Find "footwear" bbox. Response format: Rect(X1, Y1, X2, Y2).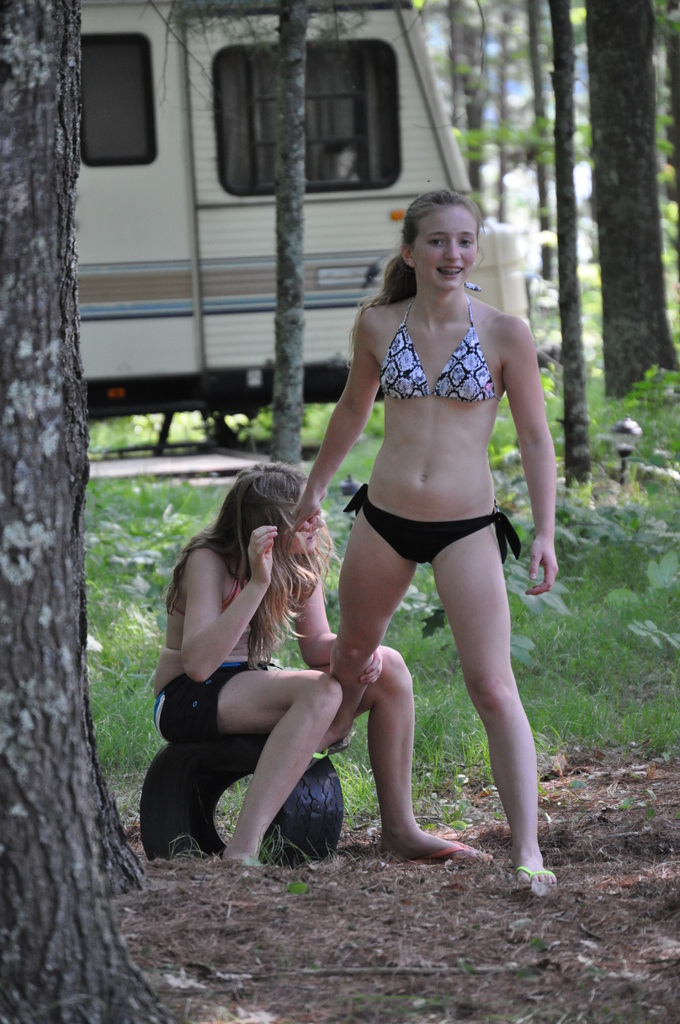
Rect(400, 832, 491, 863).
